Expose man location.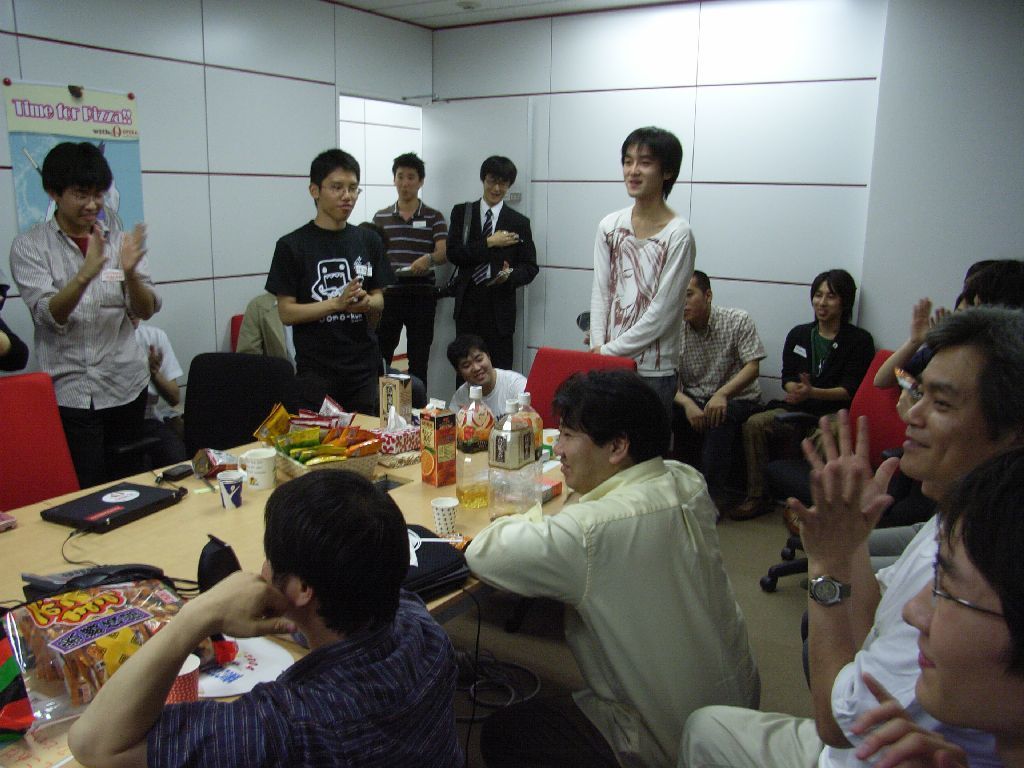
Exposed at pyautogui.locateOnScreen(237, 153, 397, 425).
